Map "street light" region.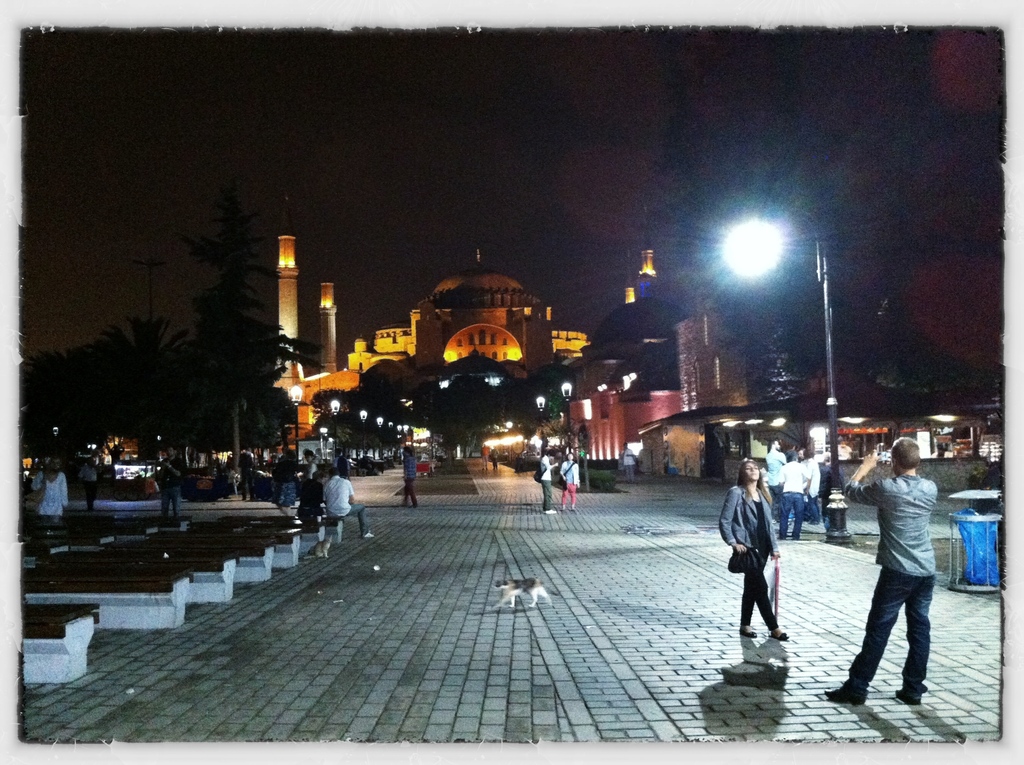
Mapped to box(396, 422, 402, 469).
